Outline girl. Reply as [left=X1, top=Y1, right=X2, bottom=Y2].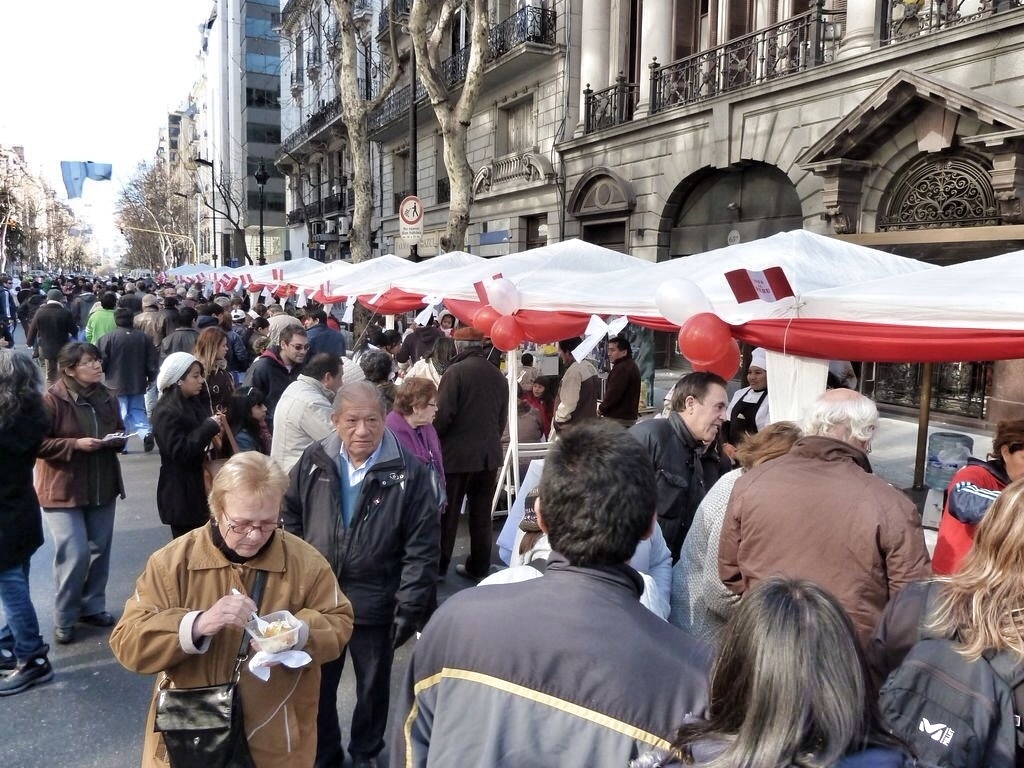
[left=154, top=353, right=227, bottom=536].
